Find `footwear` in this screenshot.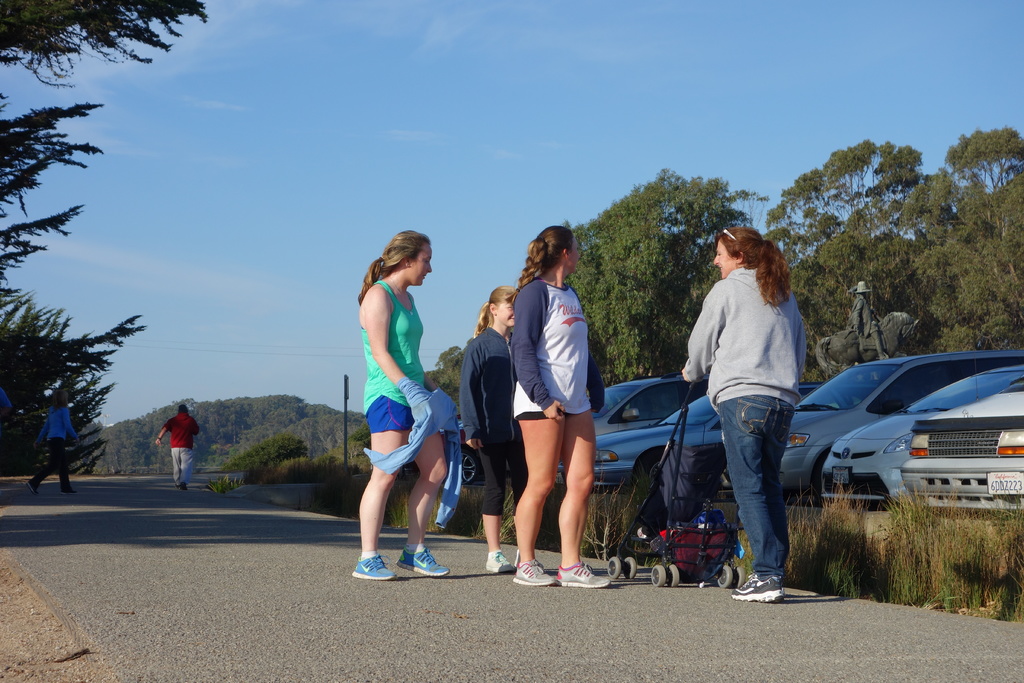
The bounding box for `footwear` is <box>731,571,788,606</box>.
